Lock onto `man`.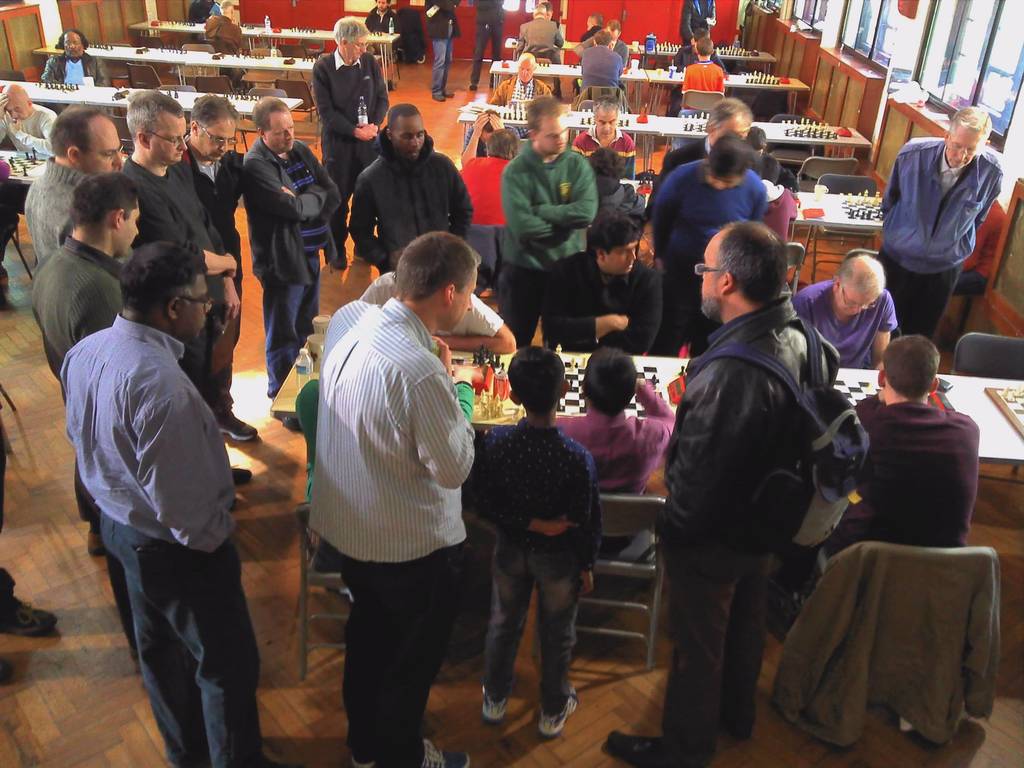
Locked: <region>551, 344, 681, 561</region>.
